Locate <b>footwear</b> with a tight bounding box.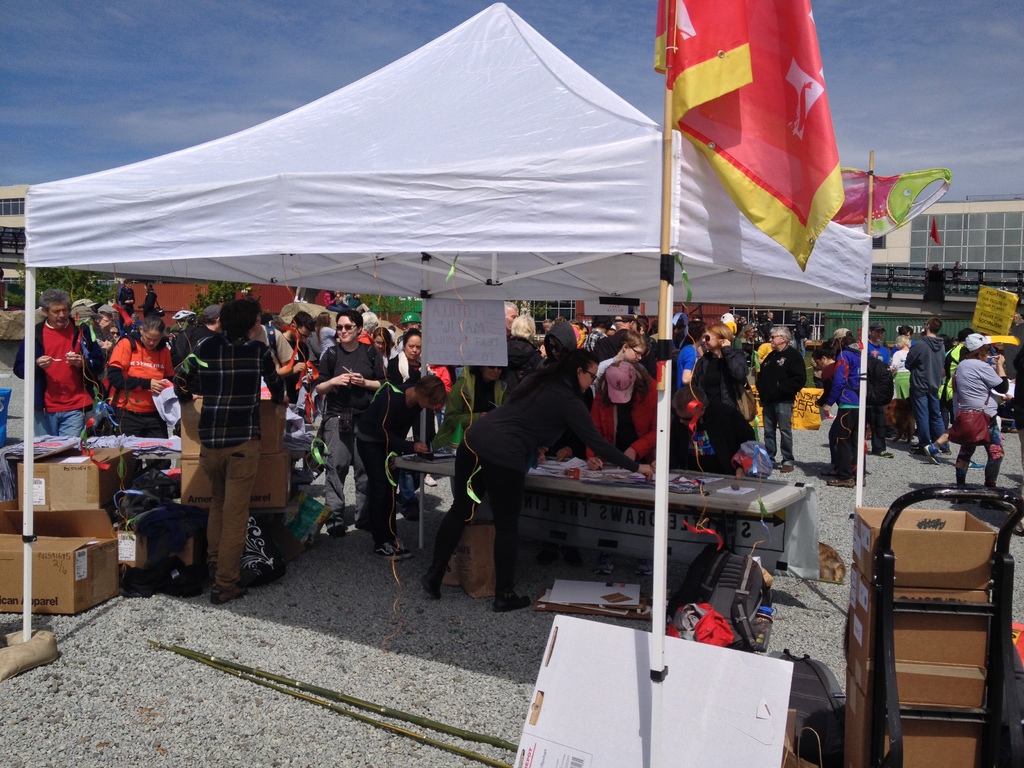
left=396, top=492, right=404, bottom=505.
